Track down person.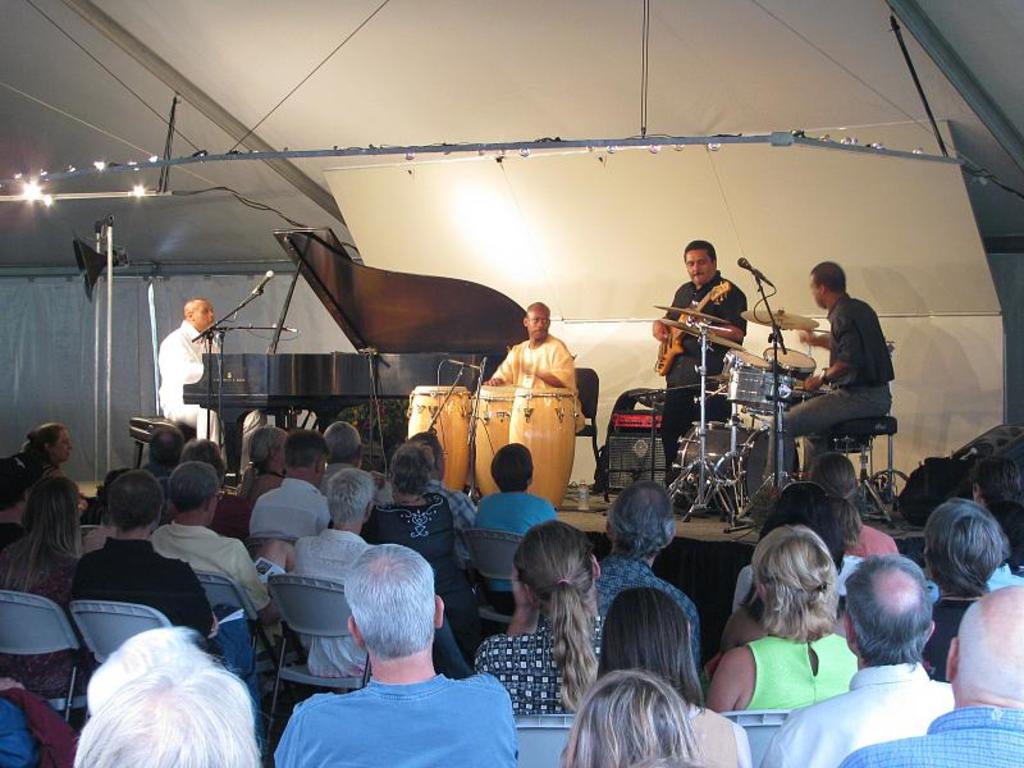
Tracked to 156/297/266/474.
